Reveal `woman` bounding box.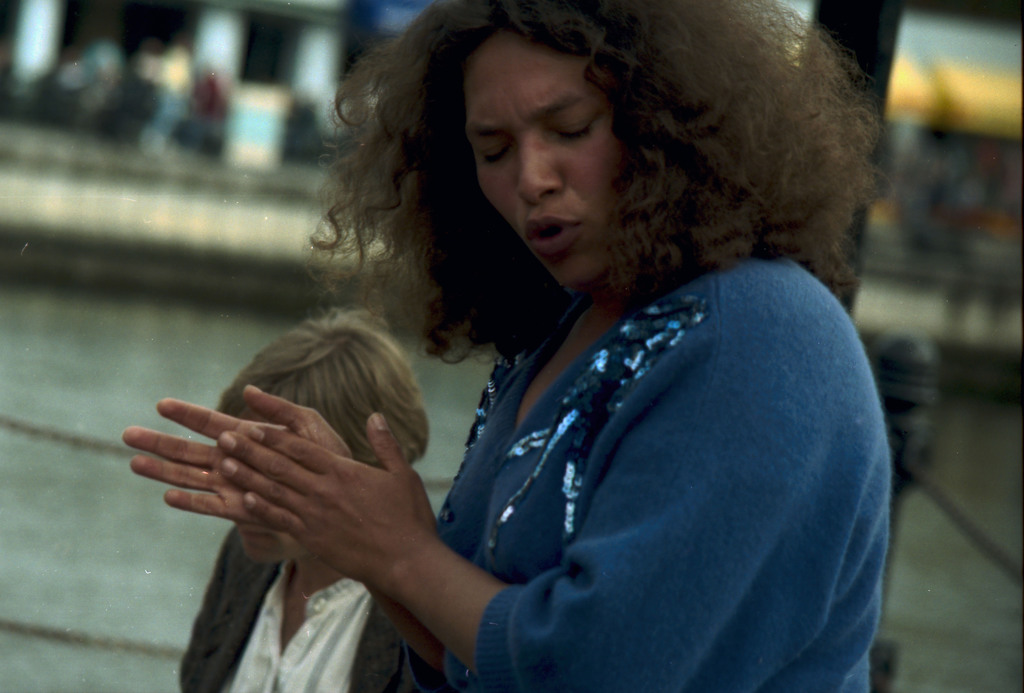
Revealed: (left=209, top=20, right=931, bottom=678).
